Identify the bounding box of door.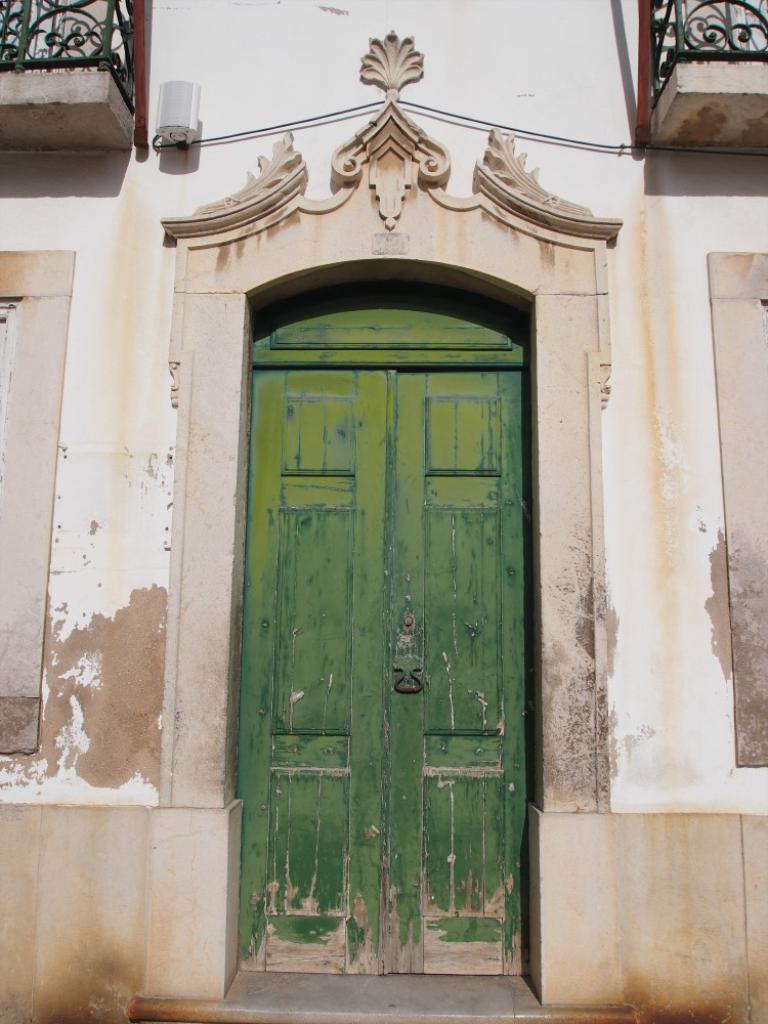
locate(228, 273, 547, 1008).
